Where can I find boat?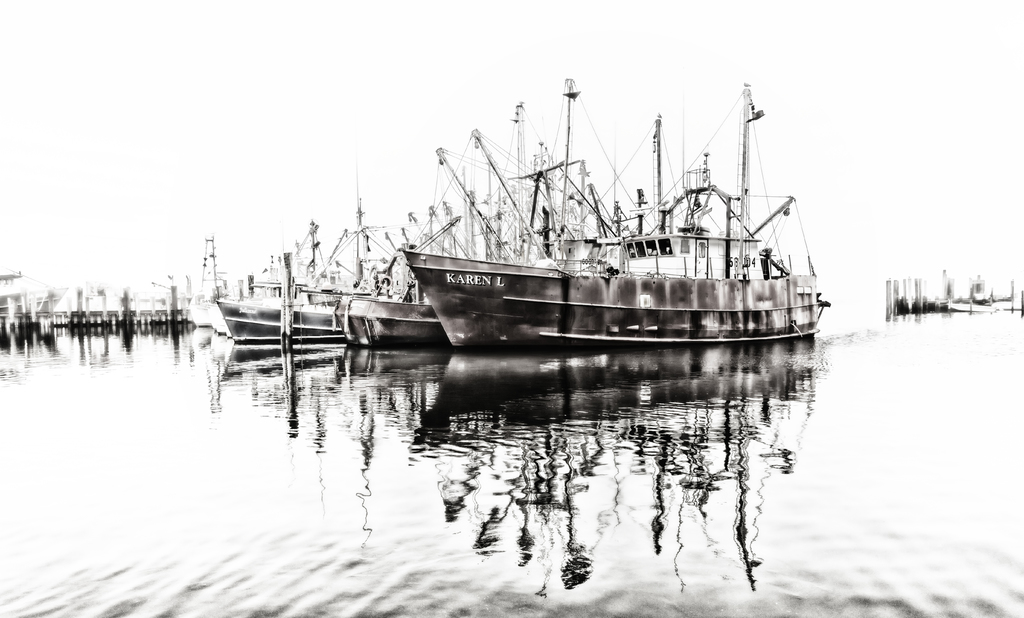
You can find it at detection(334, 146, 463, 360).
